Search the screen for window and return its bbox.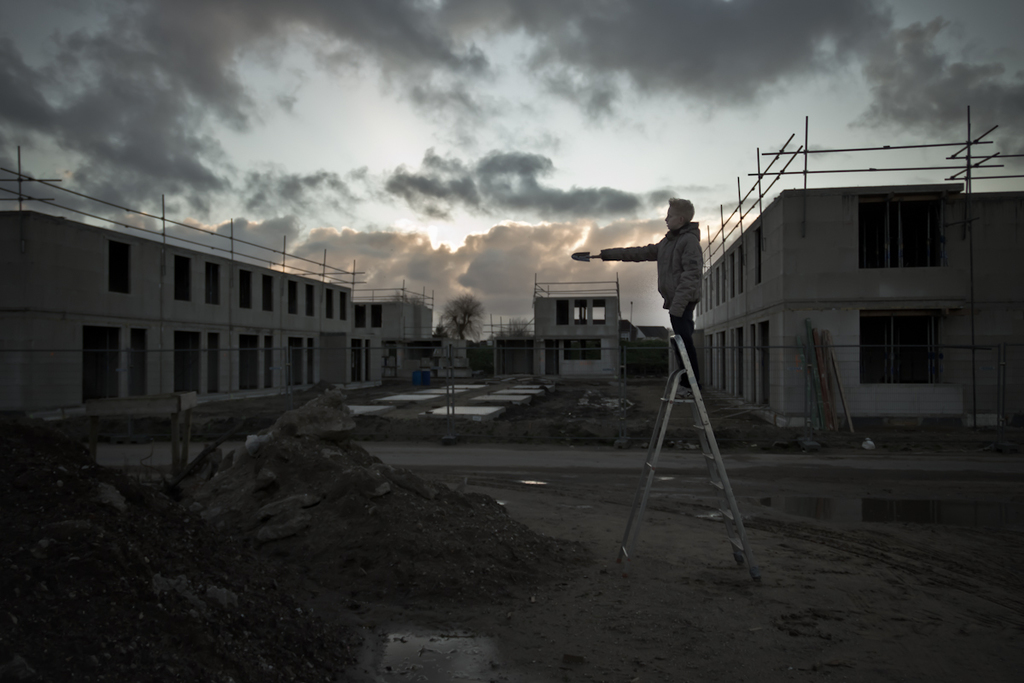
Found: 340/291/347/327.
